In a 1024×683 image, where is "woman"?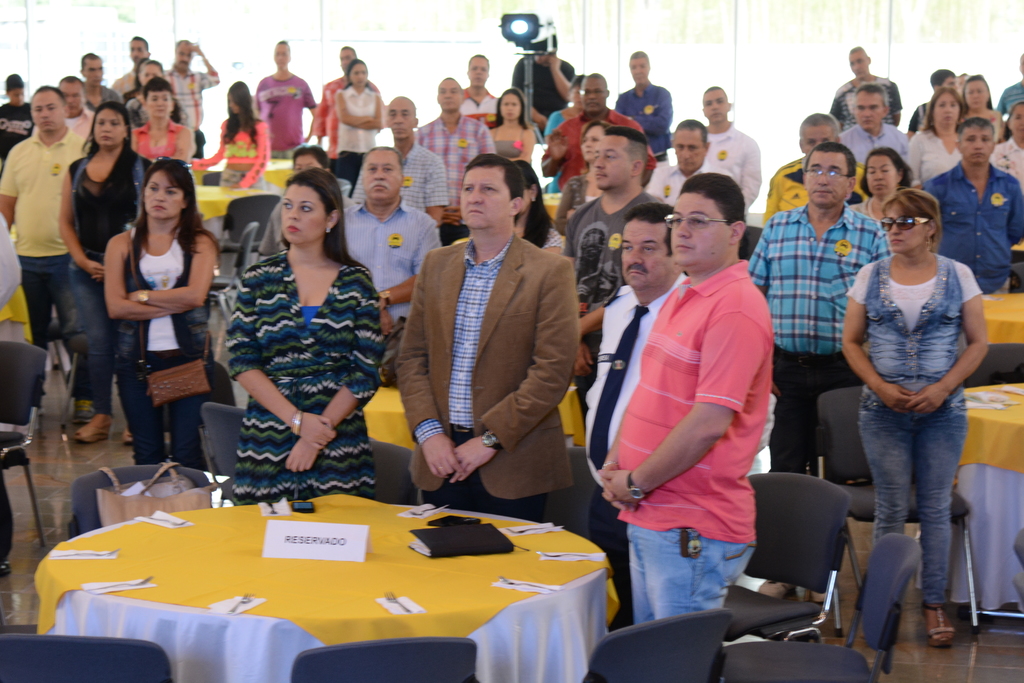
x1=199, y1=81, x2=274, y2=191.
